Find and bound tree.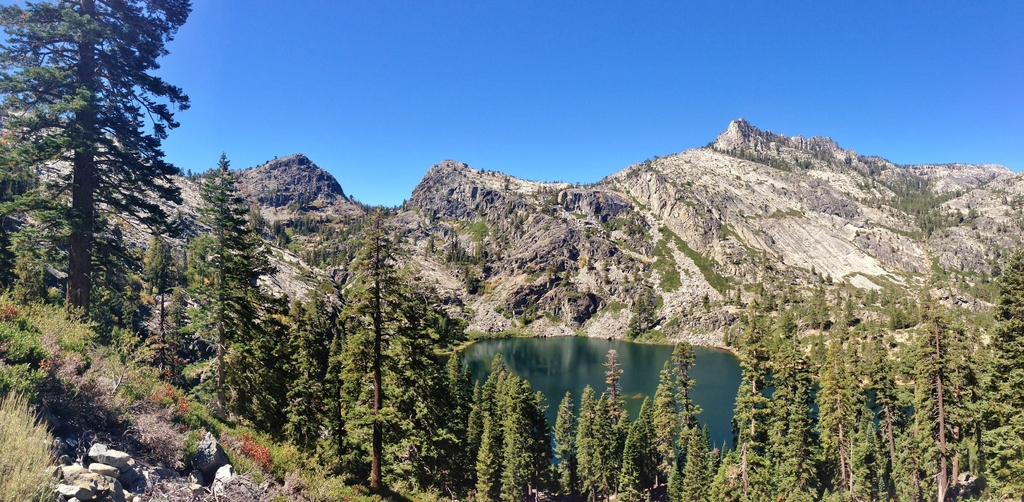
Bound: box=[874, 391, 915, 501].
